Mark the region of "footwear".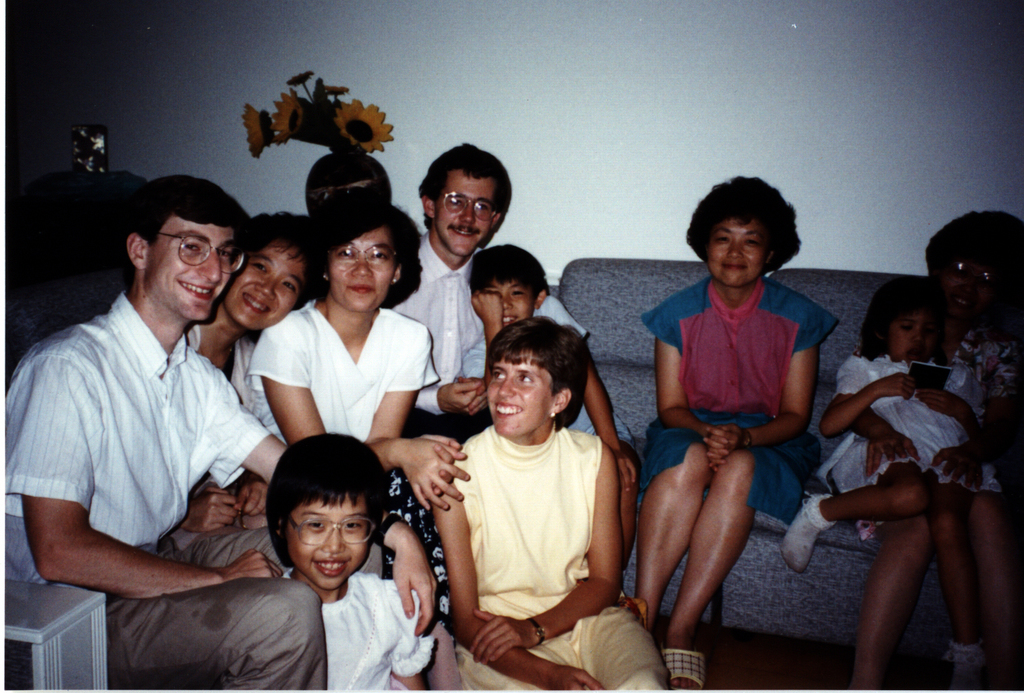
Region: (left=658, top=646, right=704, bottom=692).
